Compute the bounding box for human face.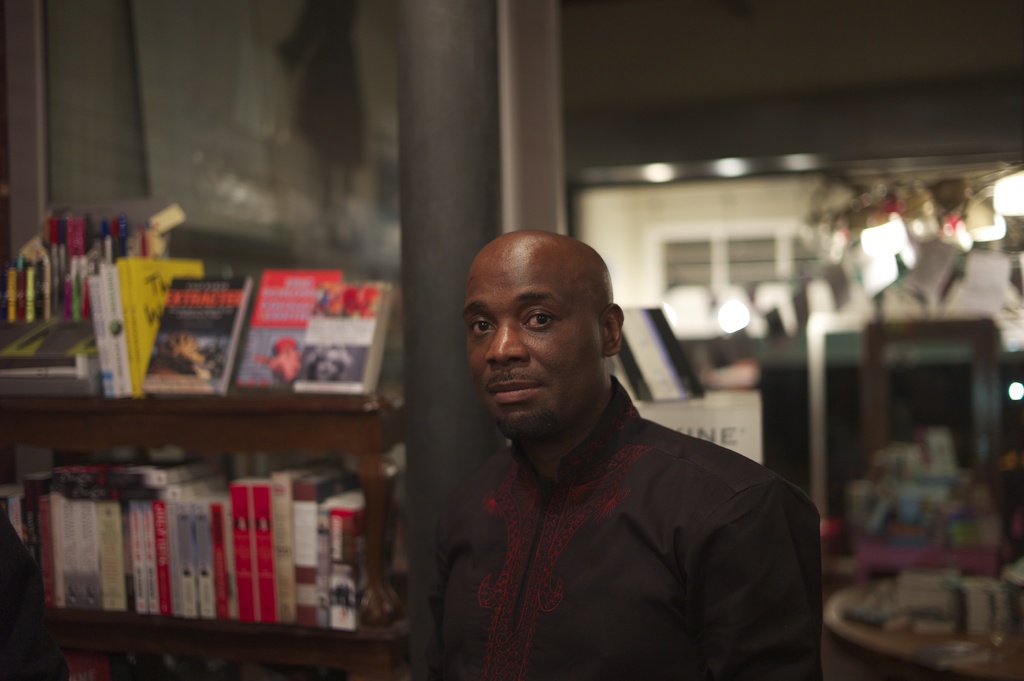
left=463, top=247, right=606, bottom=446.
